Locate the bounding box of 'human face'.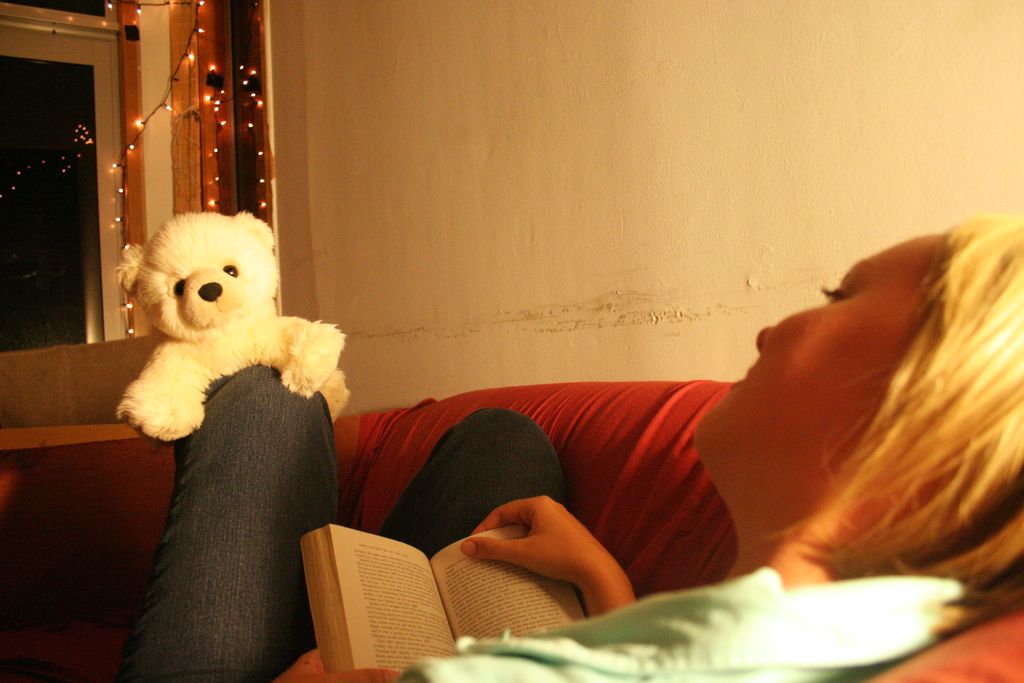
Bounding box: 692 232 945 470.
